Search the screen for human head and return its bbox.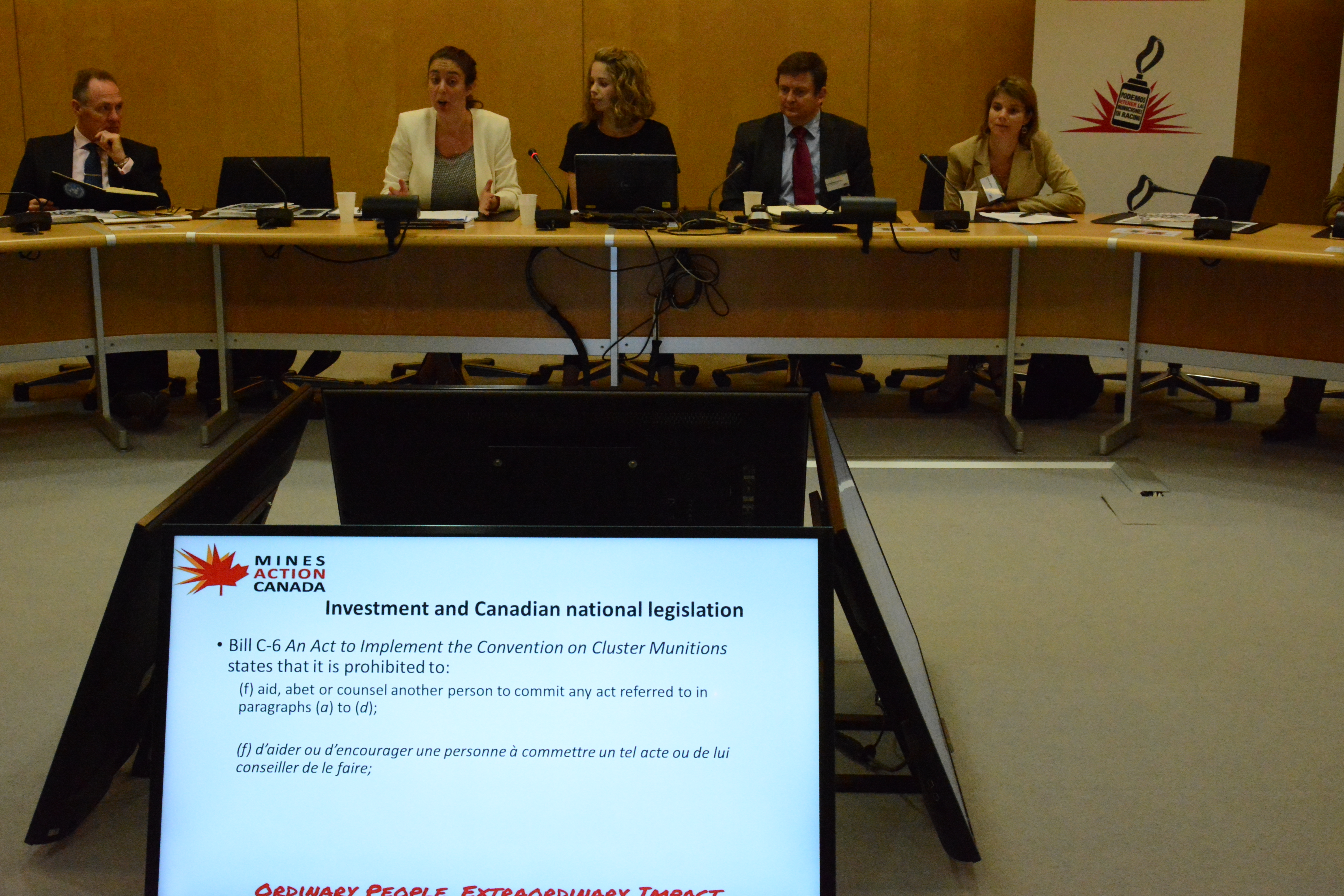
Found: [131, 10, 145, 26].
